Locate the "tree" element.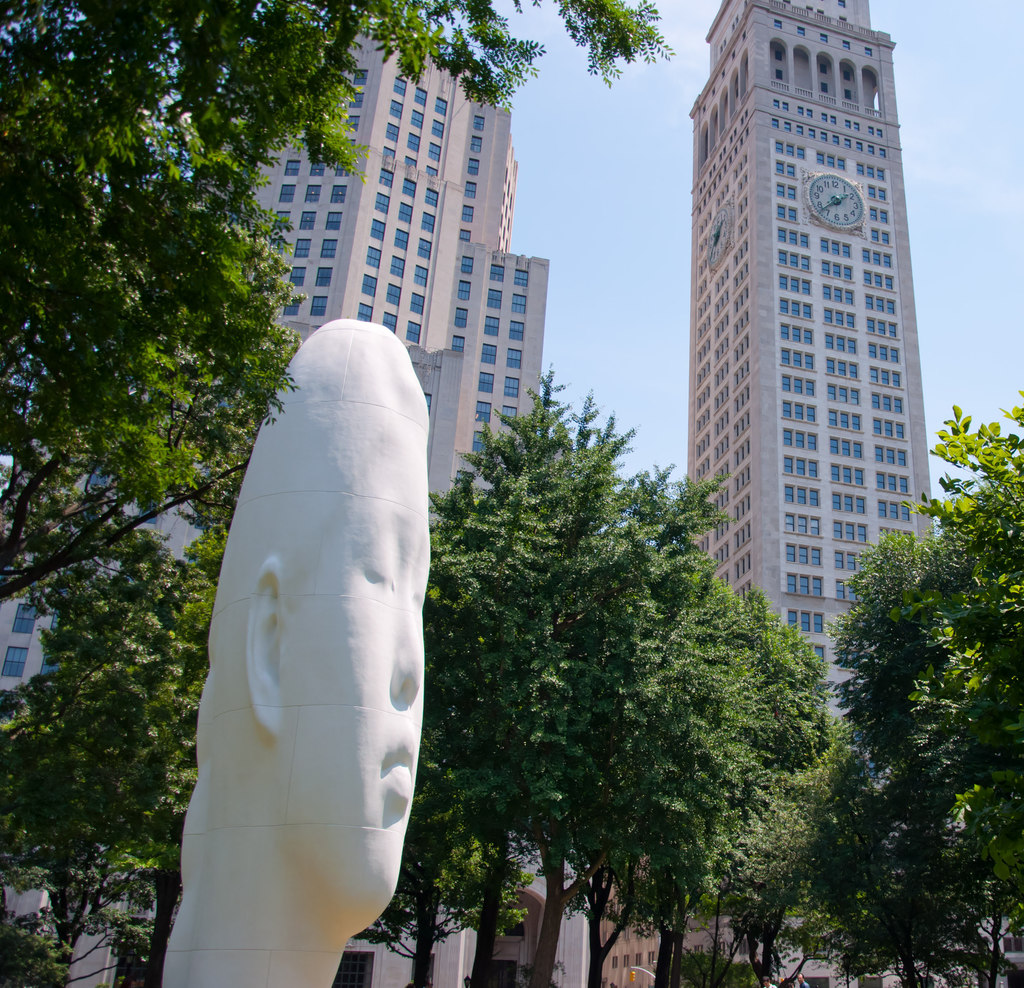
Element bbox: <box>698,609,859,987</box>.
